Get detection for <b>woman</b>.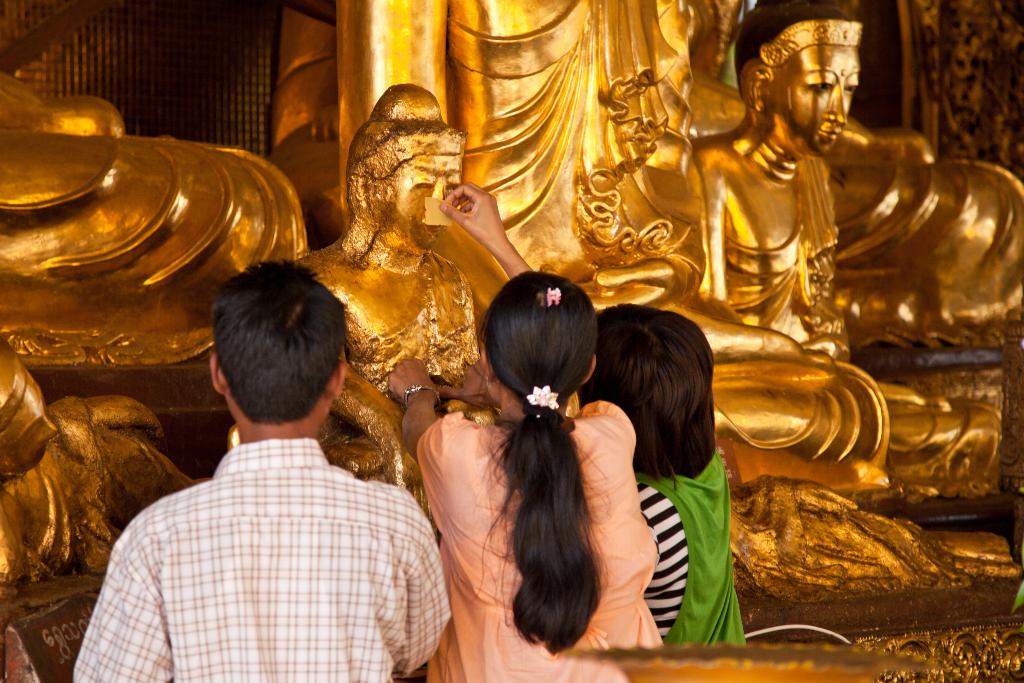
Detection: bbox=(577, 317, 739, 644).
